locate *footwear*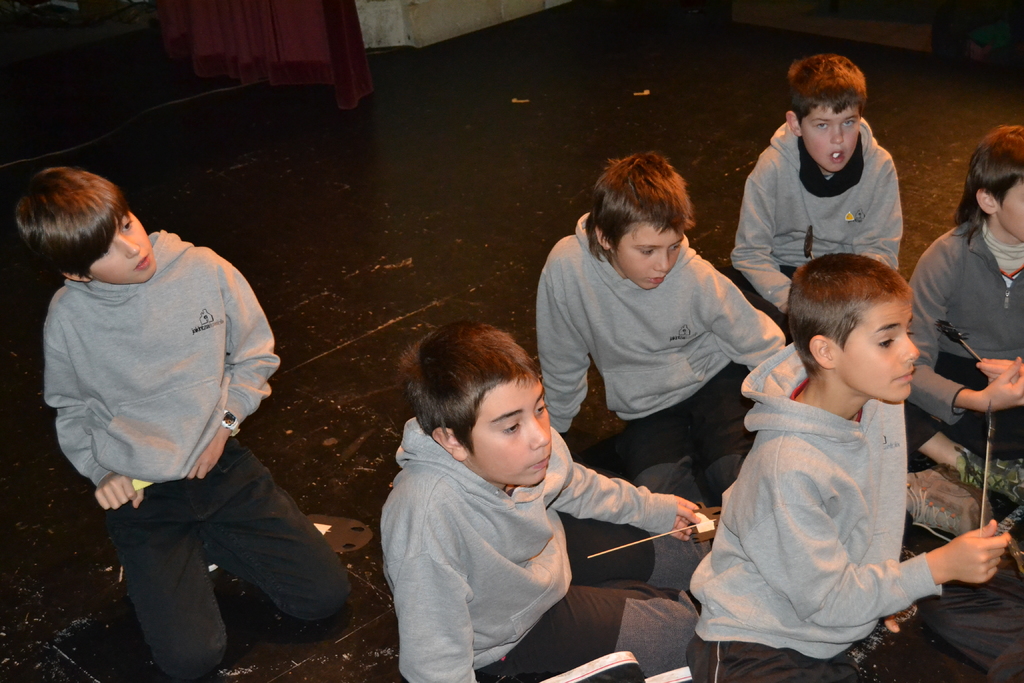
bbox(536, 650, 643, 682)
